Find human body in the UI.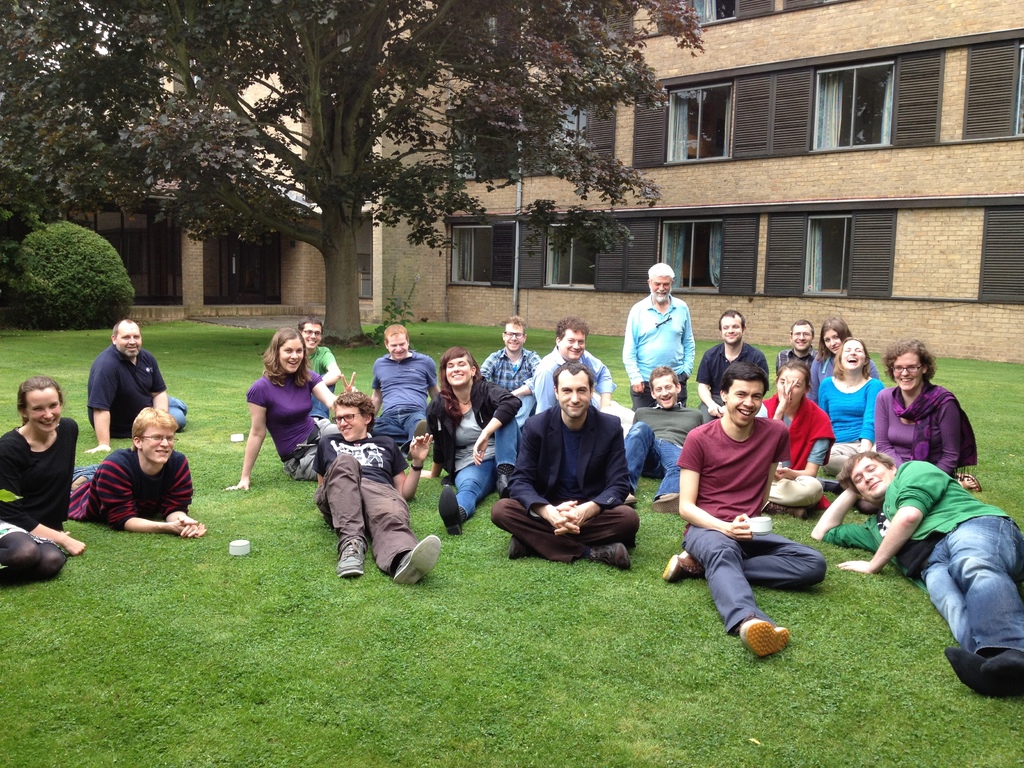
UI element at x1=0, y1=373, x2=86, y2=581.
